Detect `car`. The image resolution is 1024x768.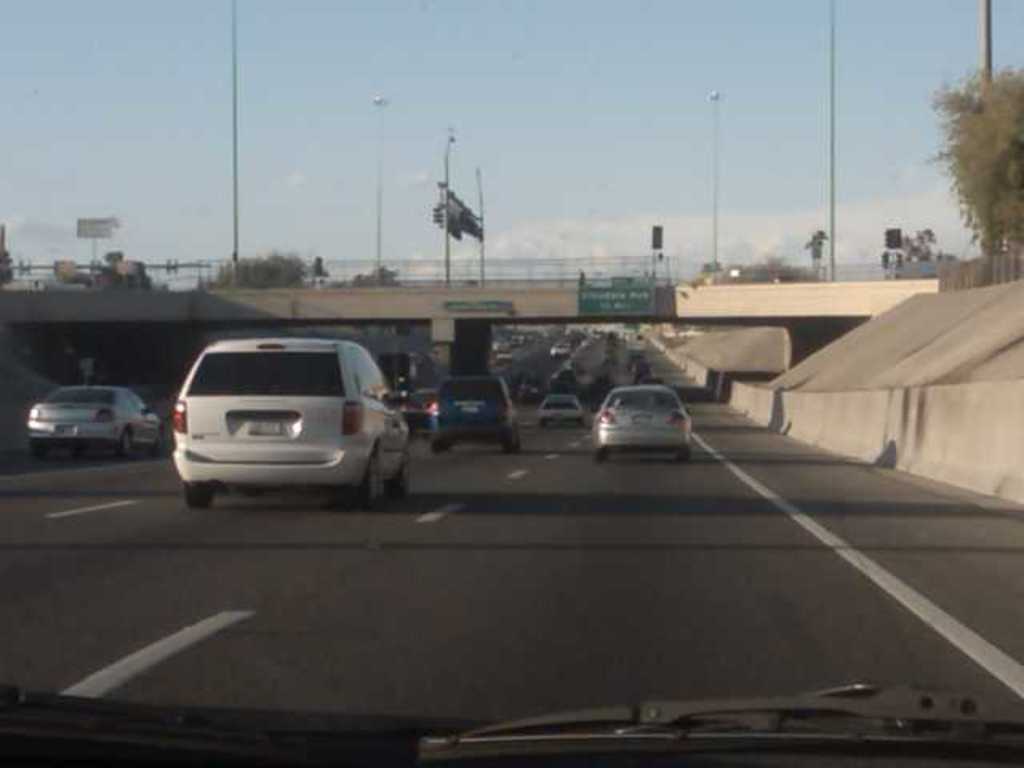
(left=546, top=342, right=570, bottom=358).
